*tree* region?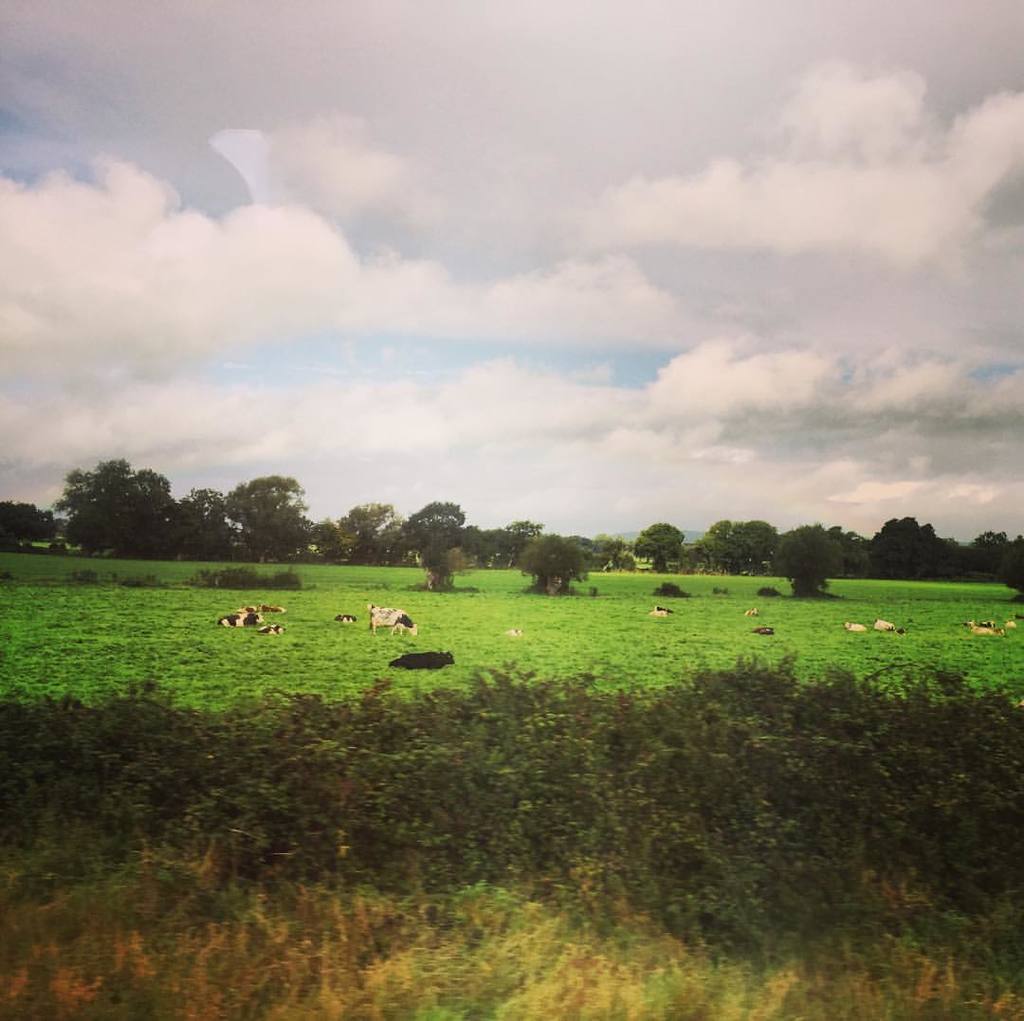
(left=596, top=523, right=639, bottom=567)
